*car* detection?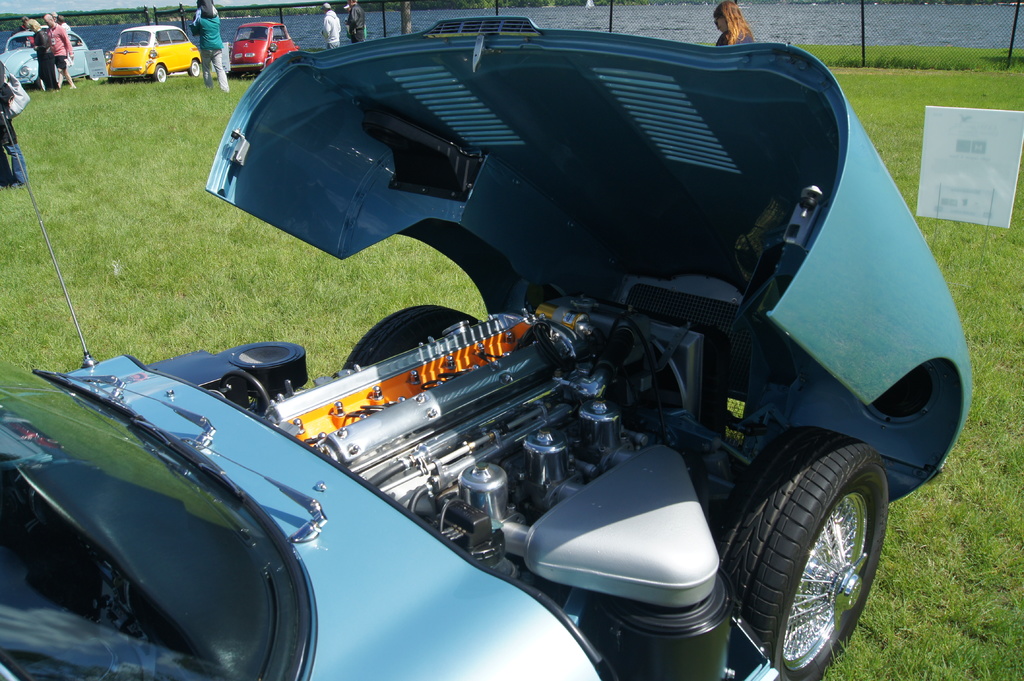
bbox=(67, 39, 987, 680)
